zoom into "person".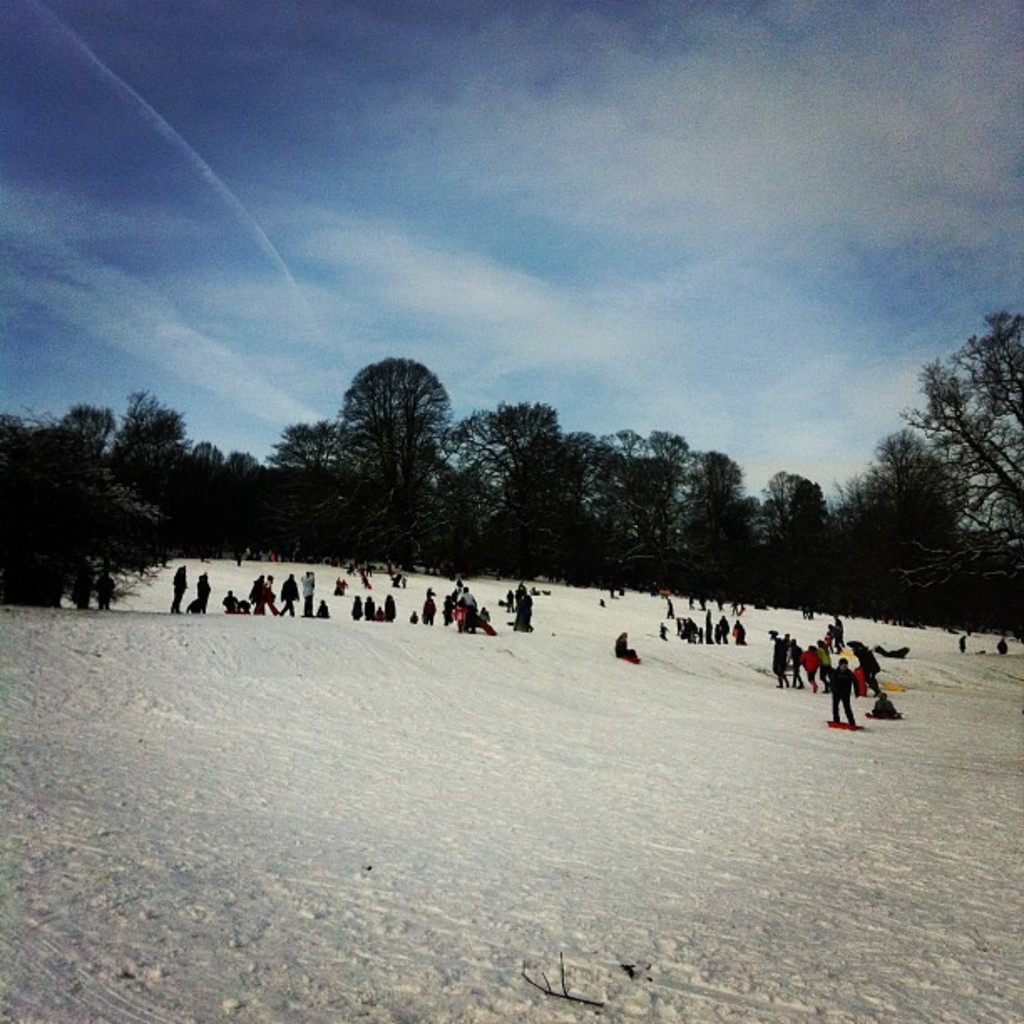
Zoom target: (820,658,860,728).
